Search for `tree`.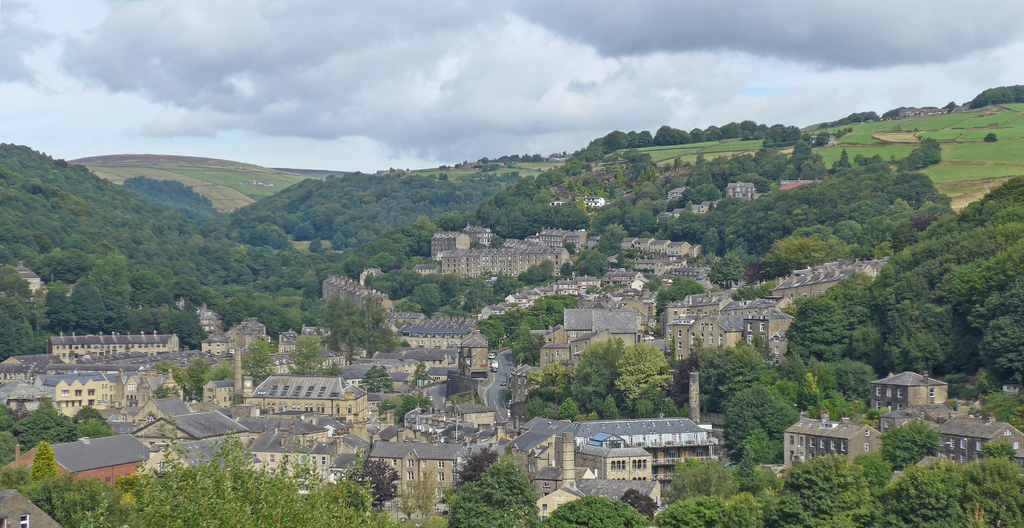
Found at pyautogui.locateOnScreen(780, 164, 1023, 390).
